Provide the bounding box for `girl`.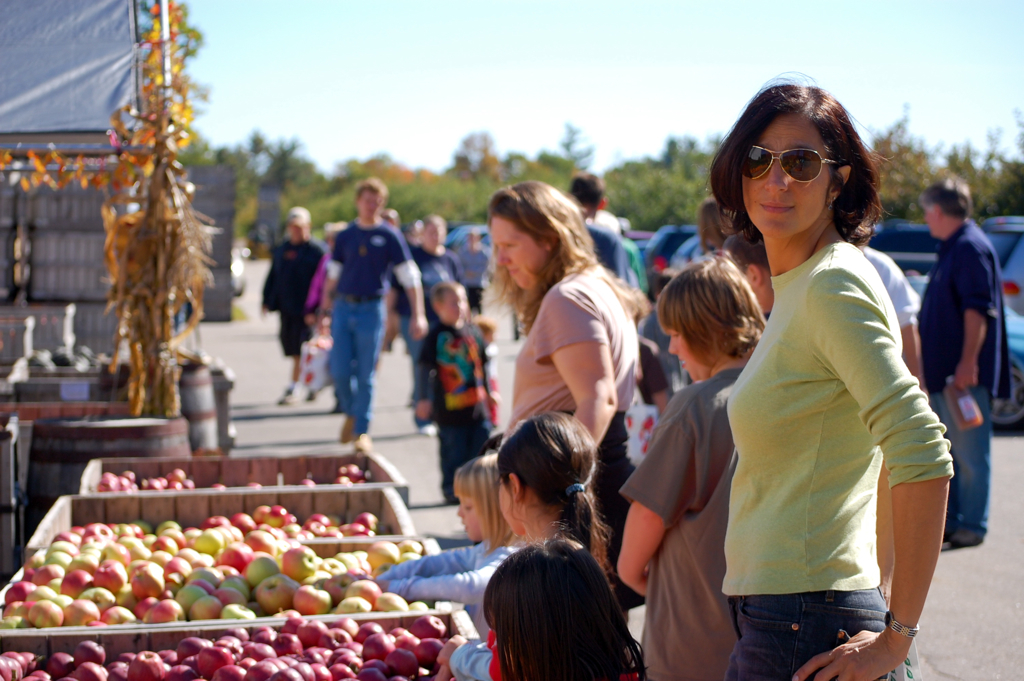
BBox(480, 174, 648, 430).
